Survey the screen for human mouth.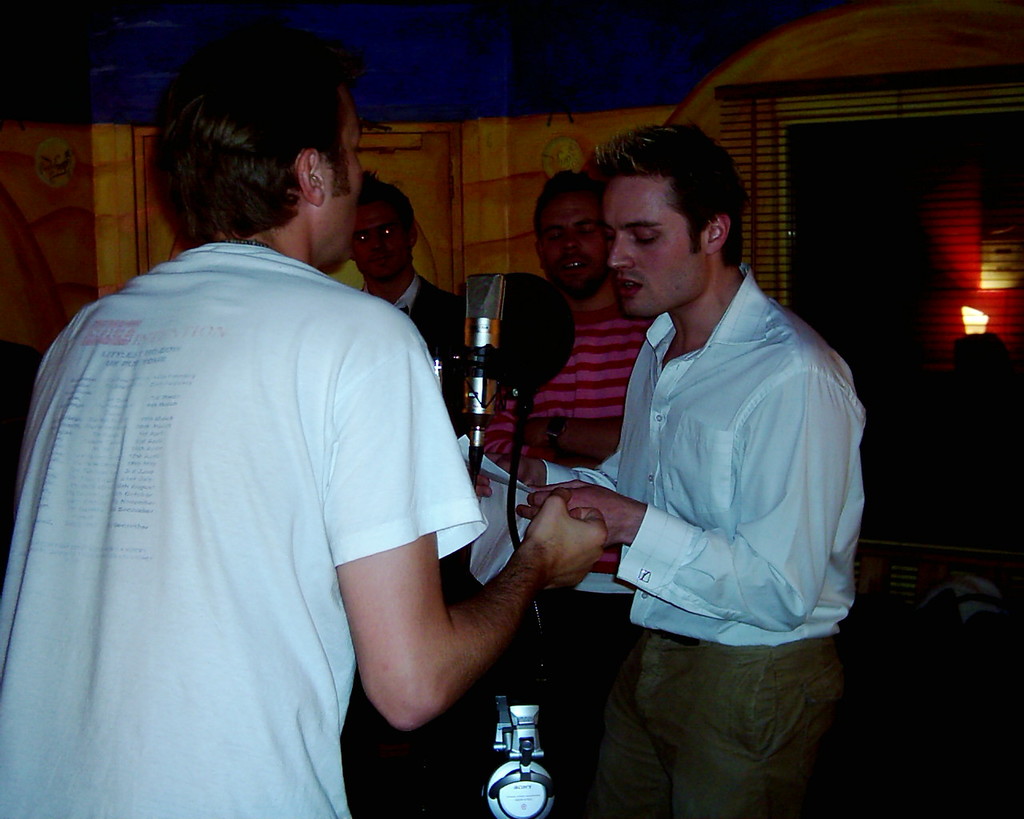
Survey found: <box>366,253,394,271</box>.
